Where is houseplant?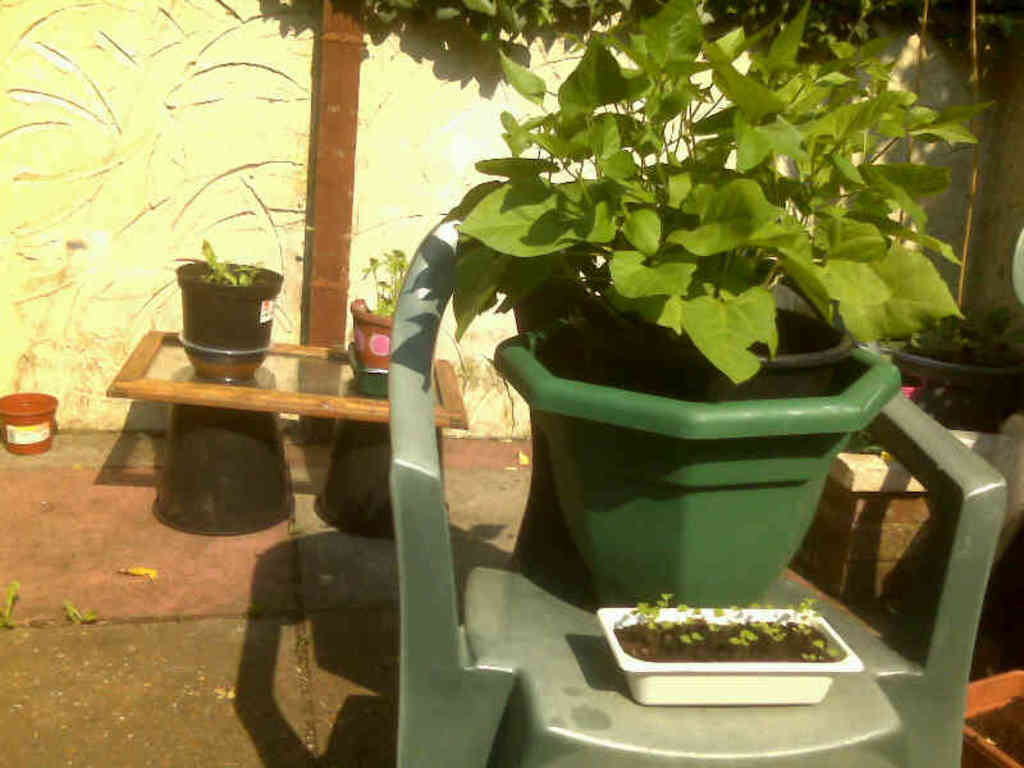
detection(169, 242, 291, 352).
